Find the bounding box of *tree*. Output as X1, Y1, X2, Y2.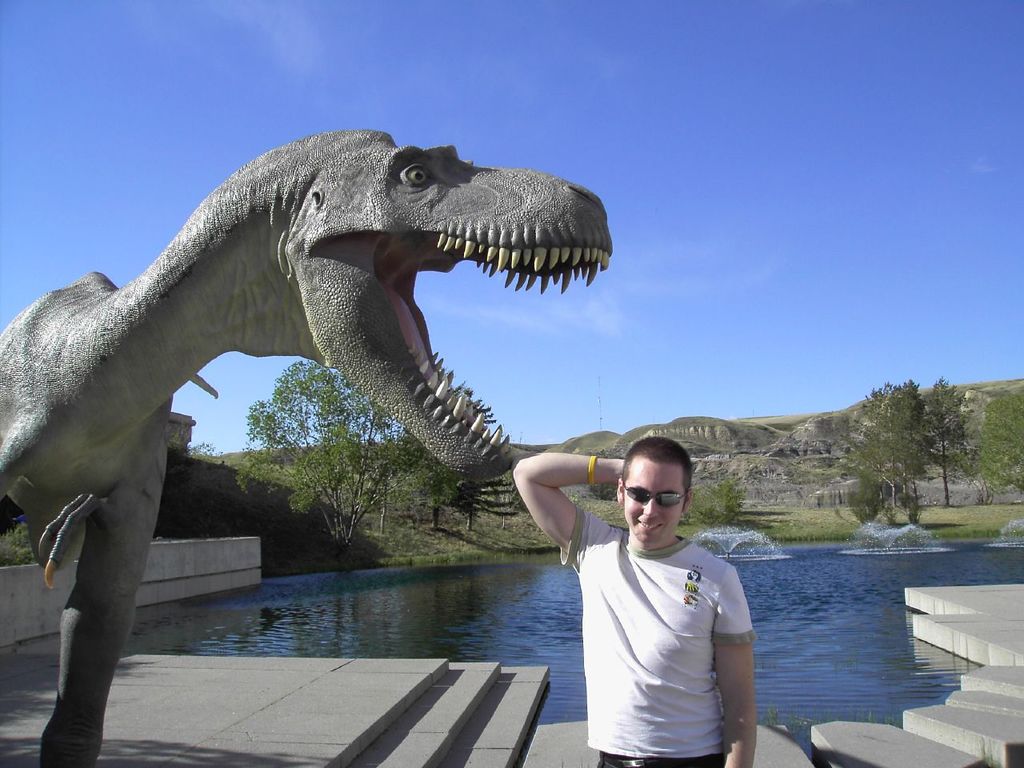
250, 366, 421, 545.
